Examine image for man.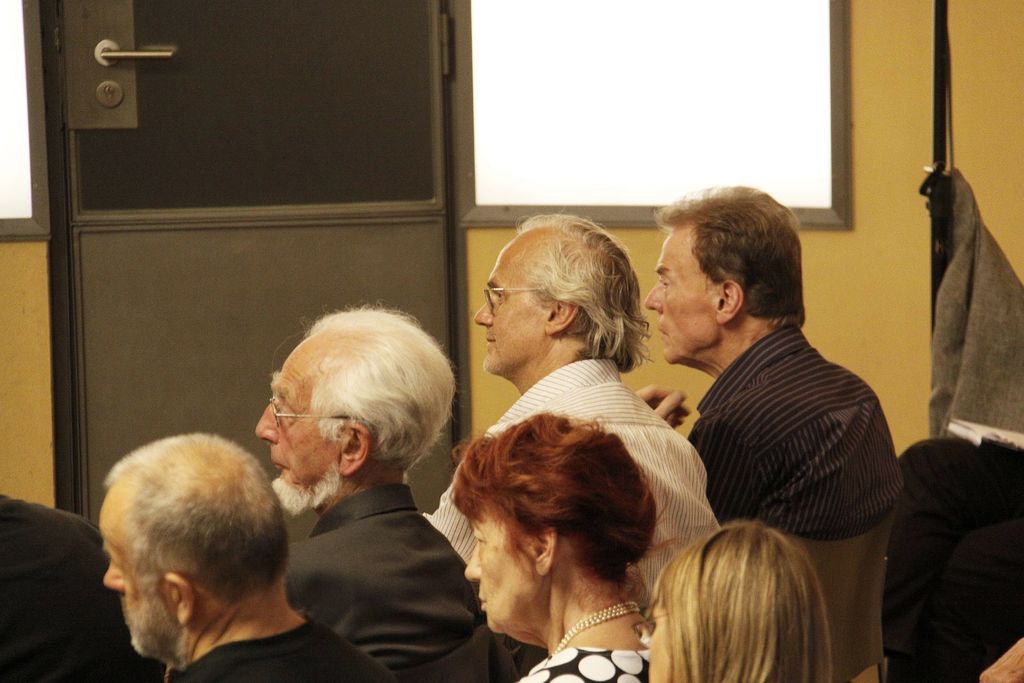
Examination result: 97 432 392 682.
